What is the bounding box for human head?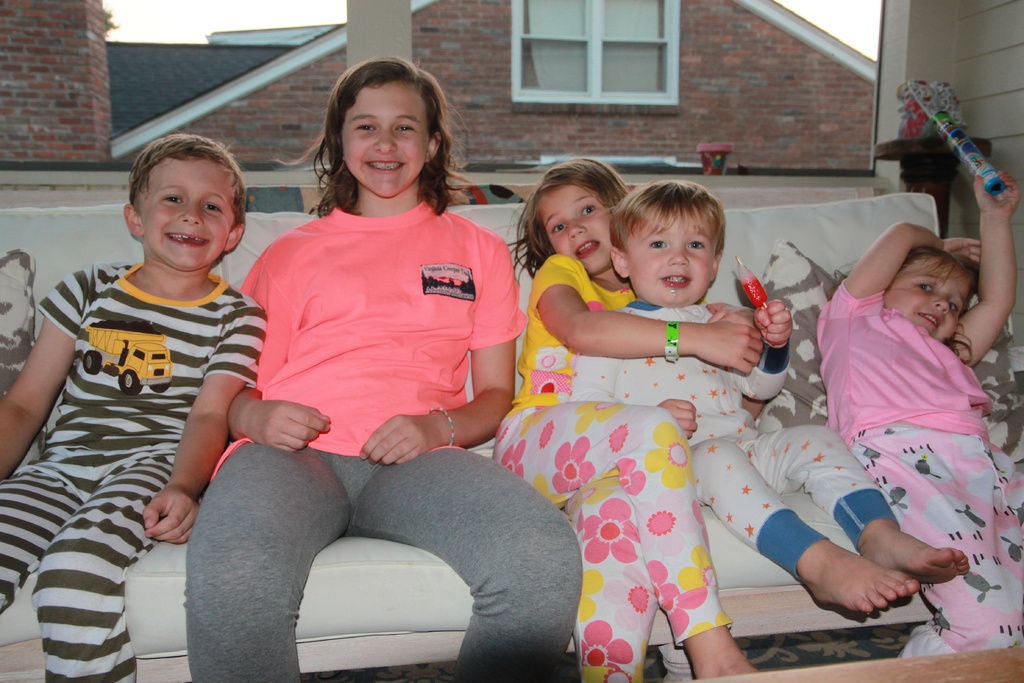
x1=315, y1=58, x2=467, y2=197.
